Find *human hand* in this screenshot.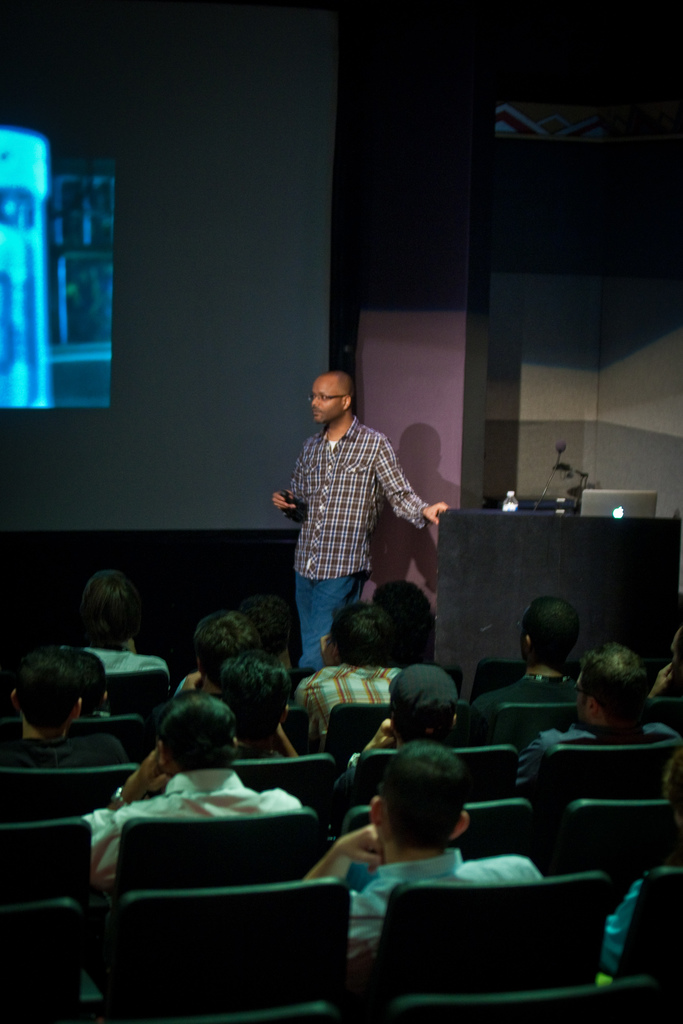
The bounding box for *human hand* is select_region(421, 500, 452, 527).
